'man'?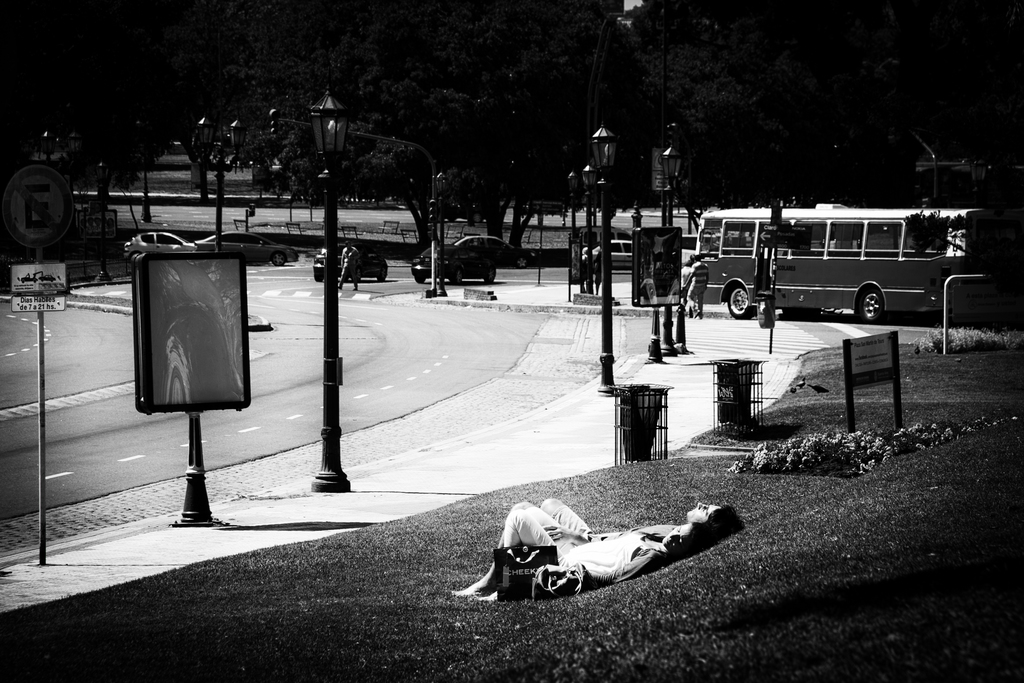
<region>334, 238, 364, 292</region>
